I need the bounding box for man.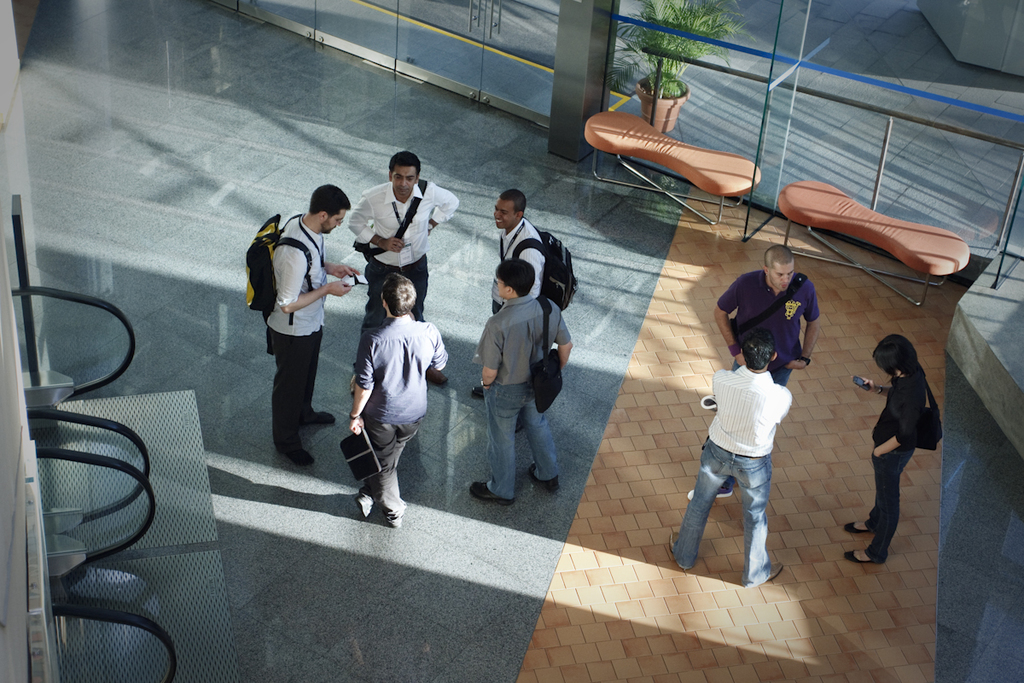
Here it is: BBox(342, 271, 448, 526).
